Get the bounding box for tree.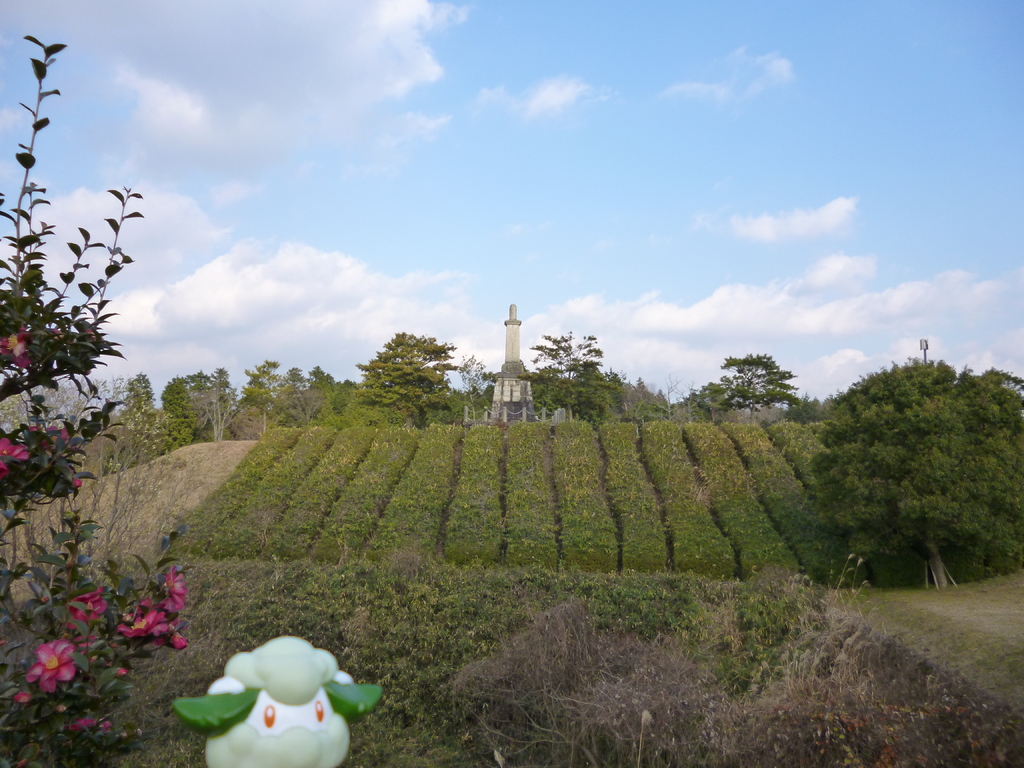
rect(678, 366, 702, 422).
